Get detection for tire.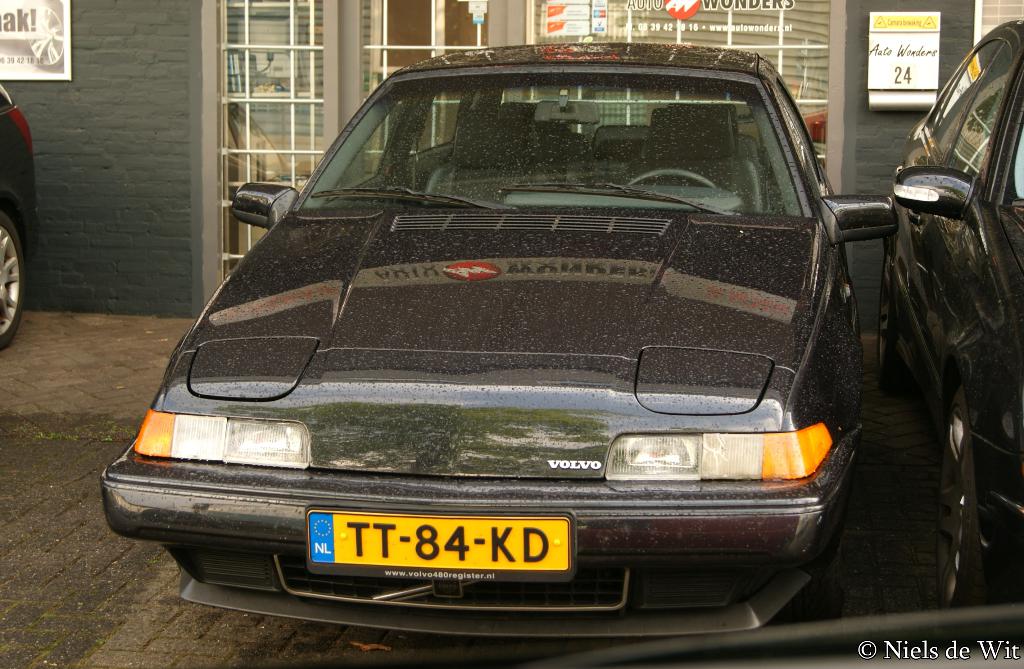
Detection: (785, 538, 844, 654).
